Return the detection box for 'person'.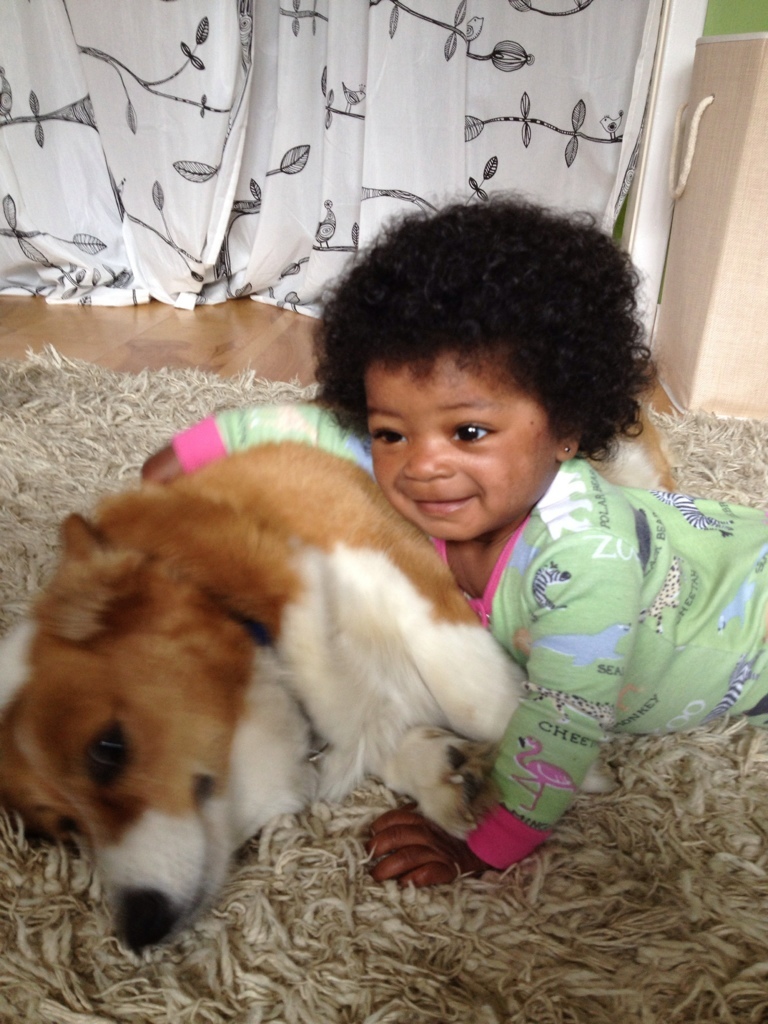
138 188 767 890.
